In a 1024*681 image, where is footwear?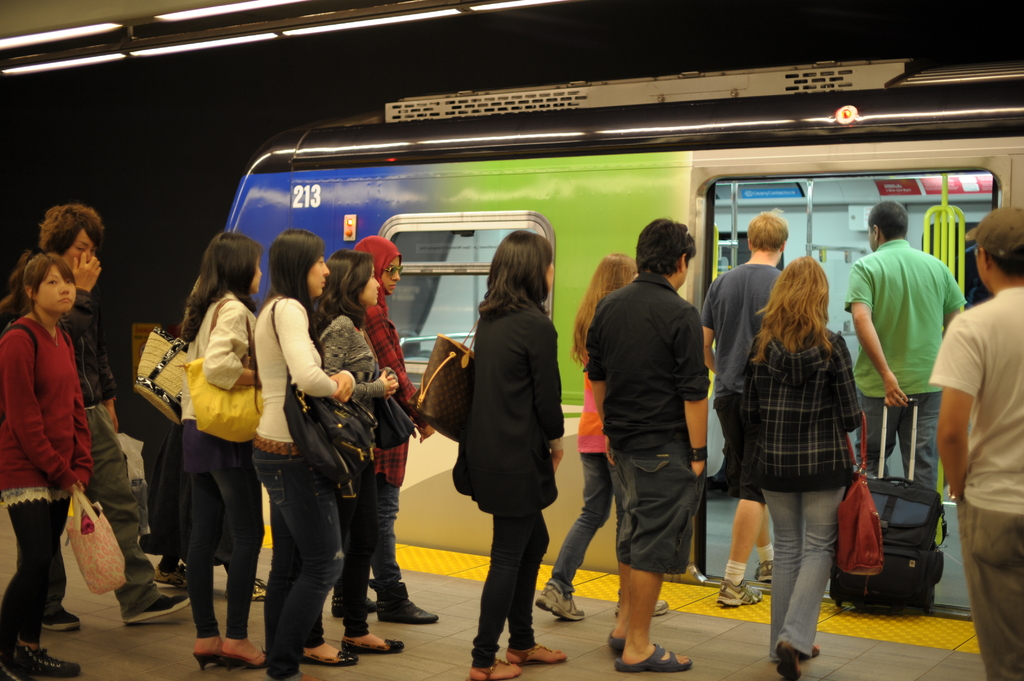
(x1=612, y1=590, x2=671, y2=613).
